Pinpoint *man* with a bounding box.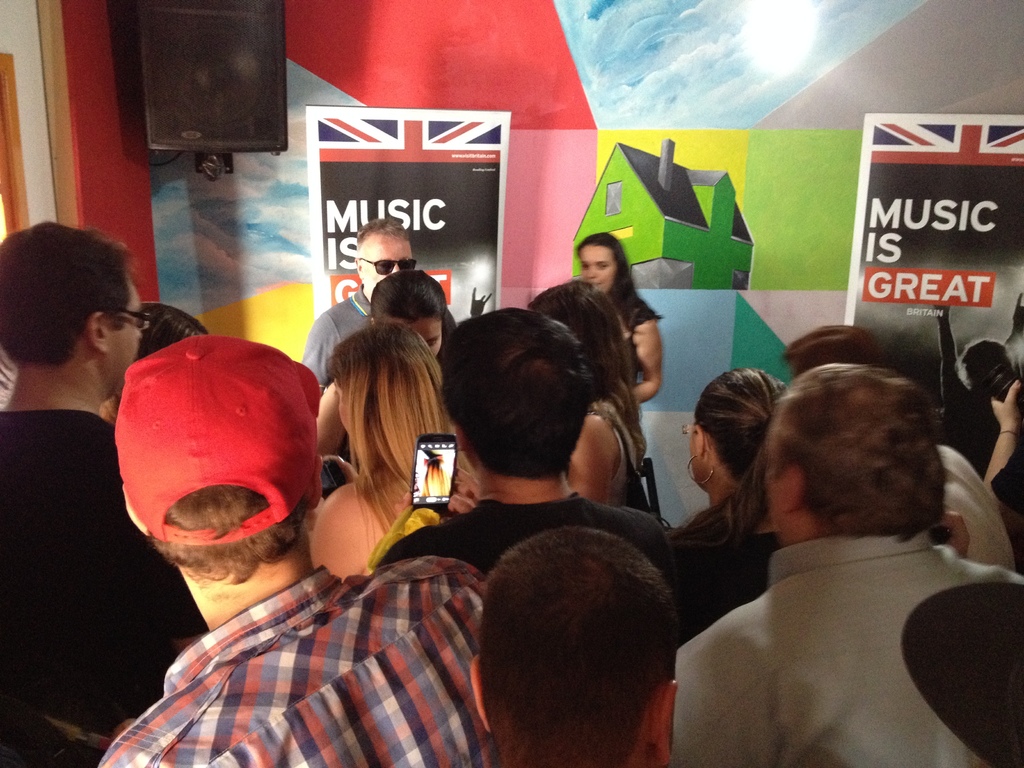
[377, 307, 680, 598].
